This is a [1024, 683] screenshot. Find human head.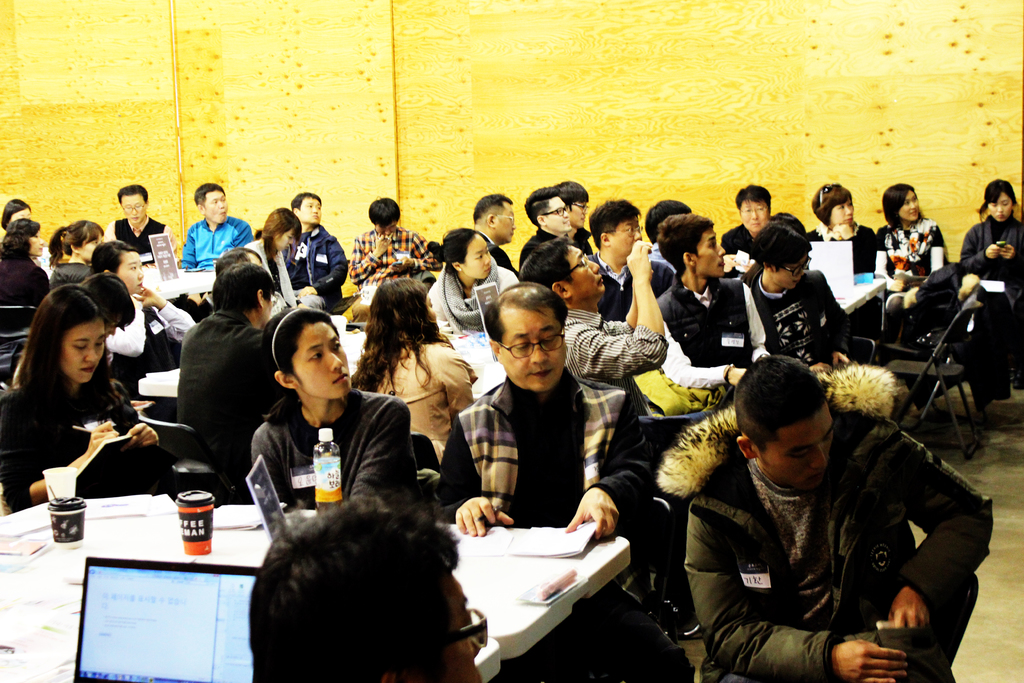
Bounding box: box=[432, 225, 490, 277].
